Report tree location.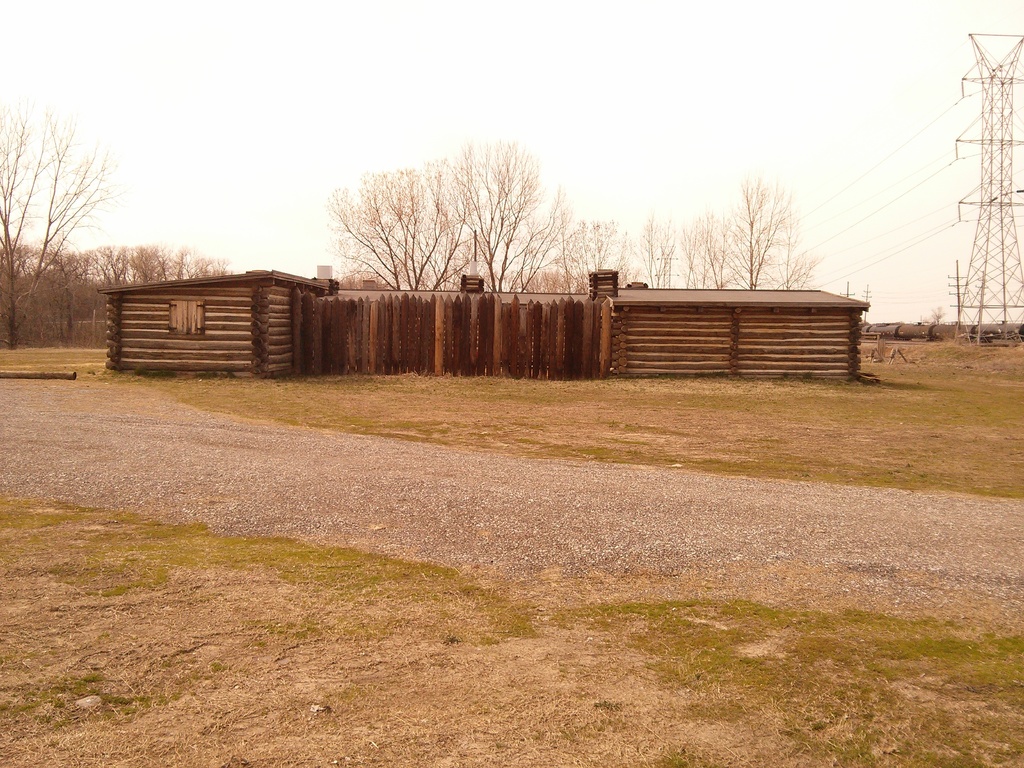
Report: bbox=(430, 137, 545, 287).
